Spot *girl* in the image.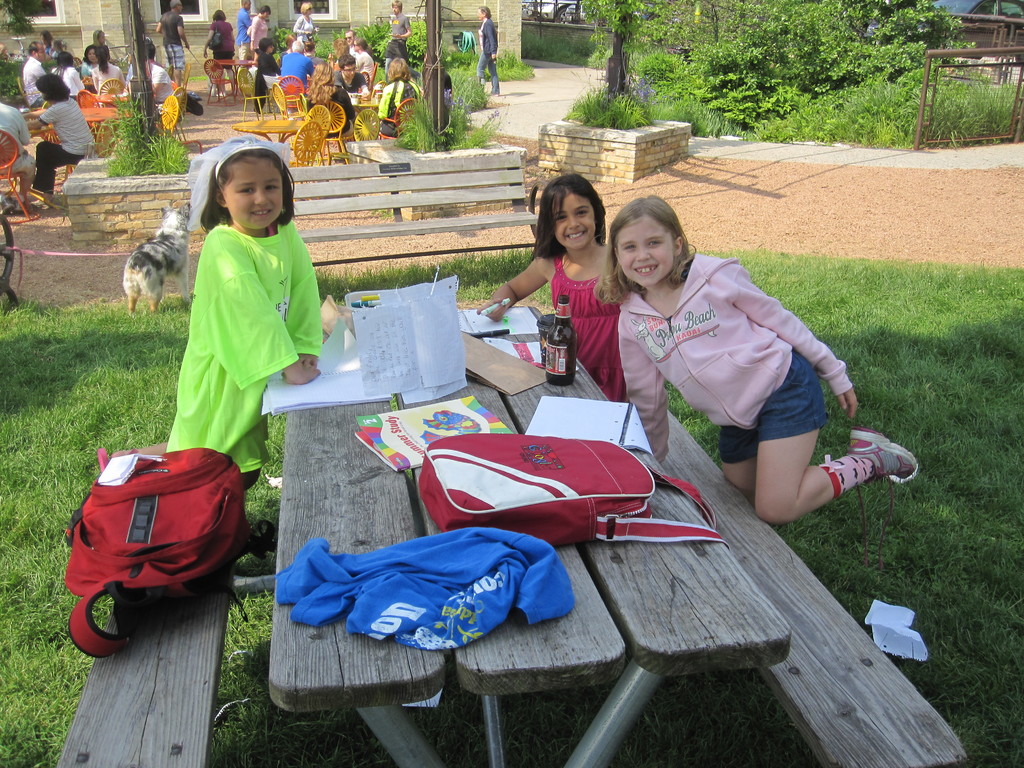
*girl* found at (380, 51, 426, 136).
